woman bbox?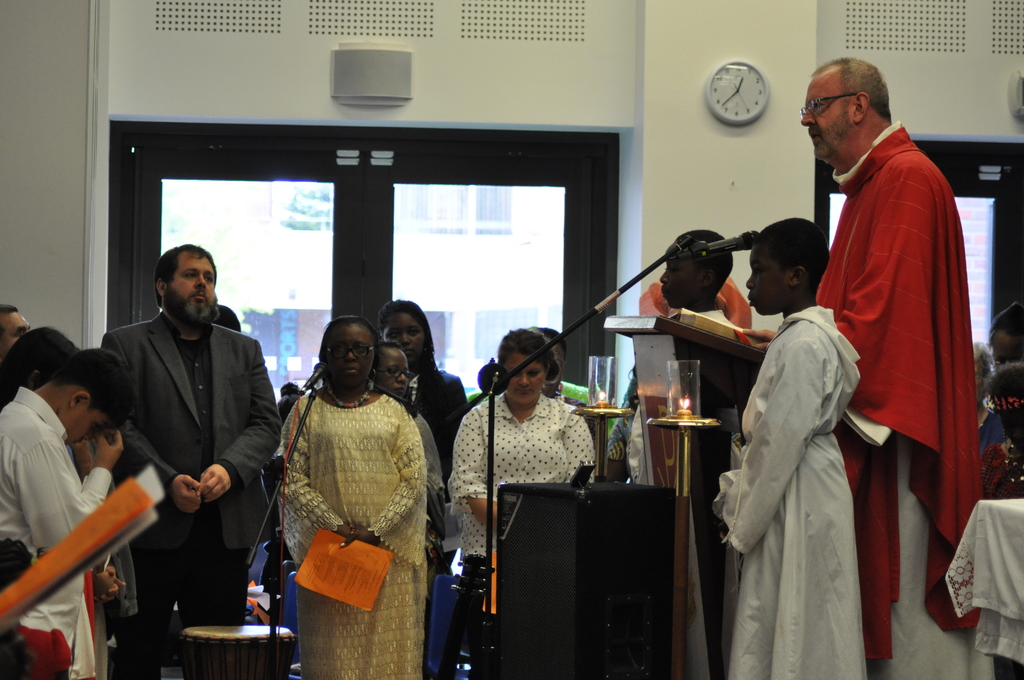
rect(372, 295, 474, 474)
